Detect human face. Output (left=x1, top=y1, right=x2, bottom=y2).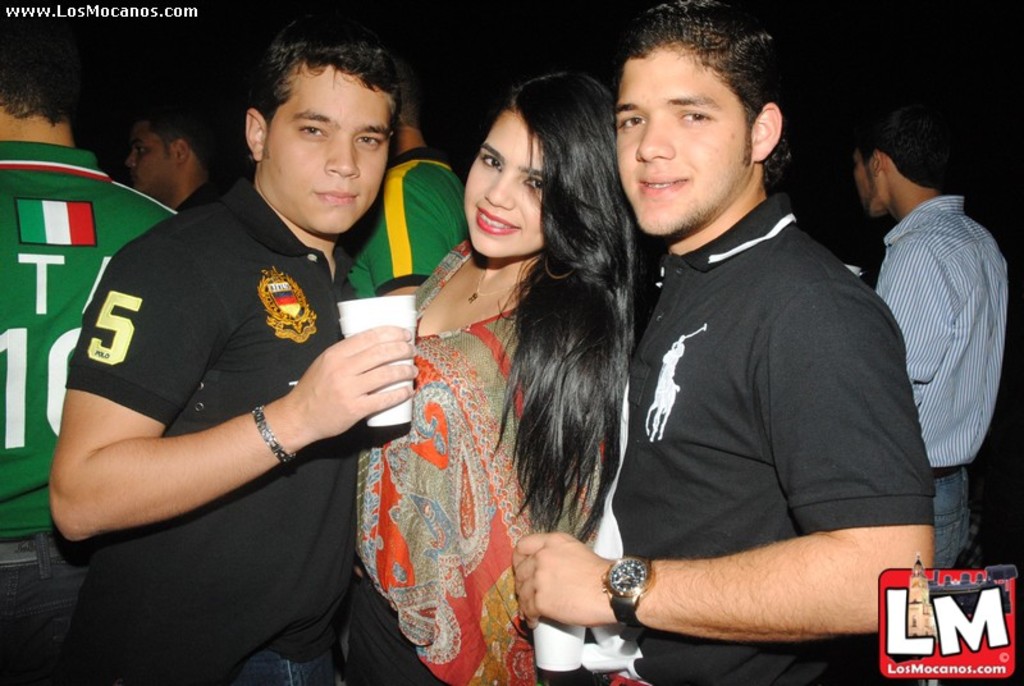
(left=127, top=124, right=182, bottom=189).
